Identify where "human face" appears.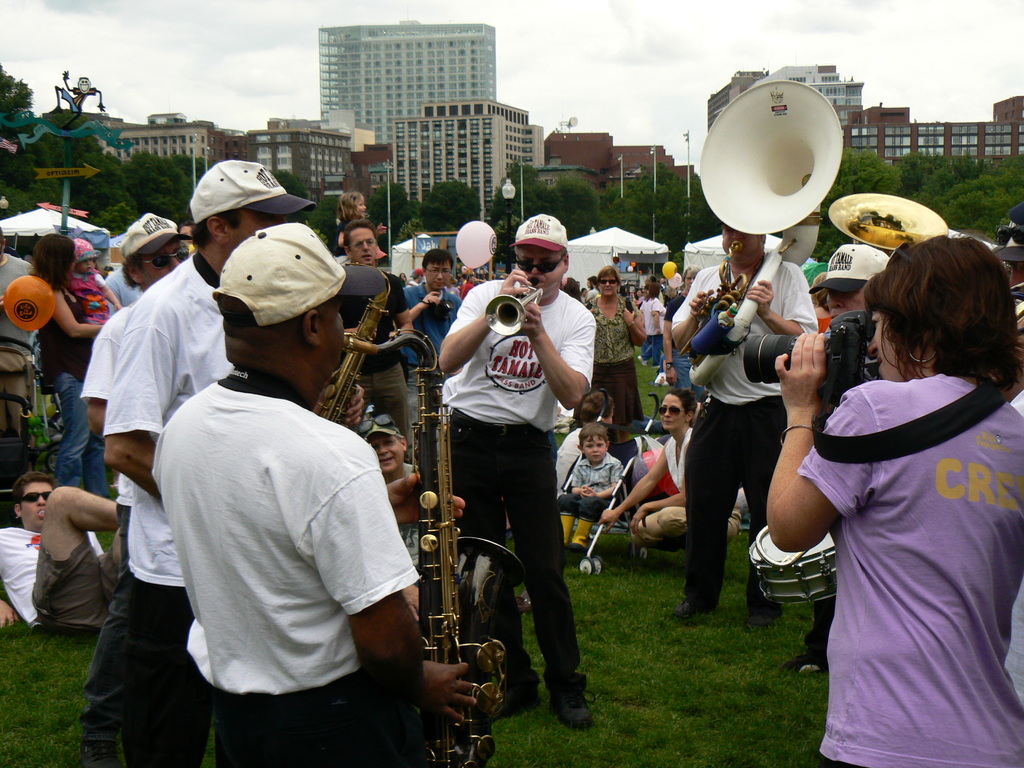
Appears at 828:287:868:323.
